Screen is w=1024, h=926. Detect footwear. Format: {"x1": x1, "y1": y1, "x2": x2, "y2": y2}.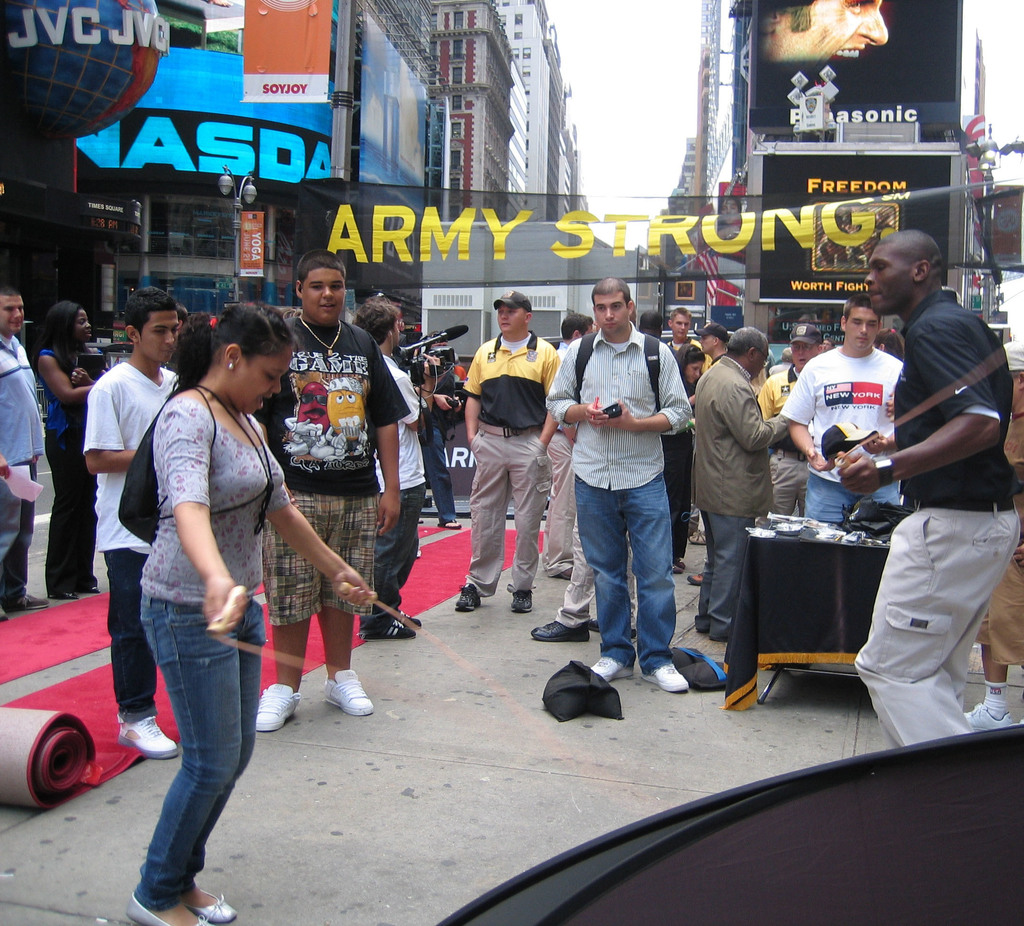
{"x1": 252, "y1": 678, "x2": 307, "y2": 729}.
